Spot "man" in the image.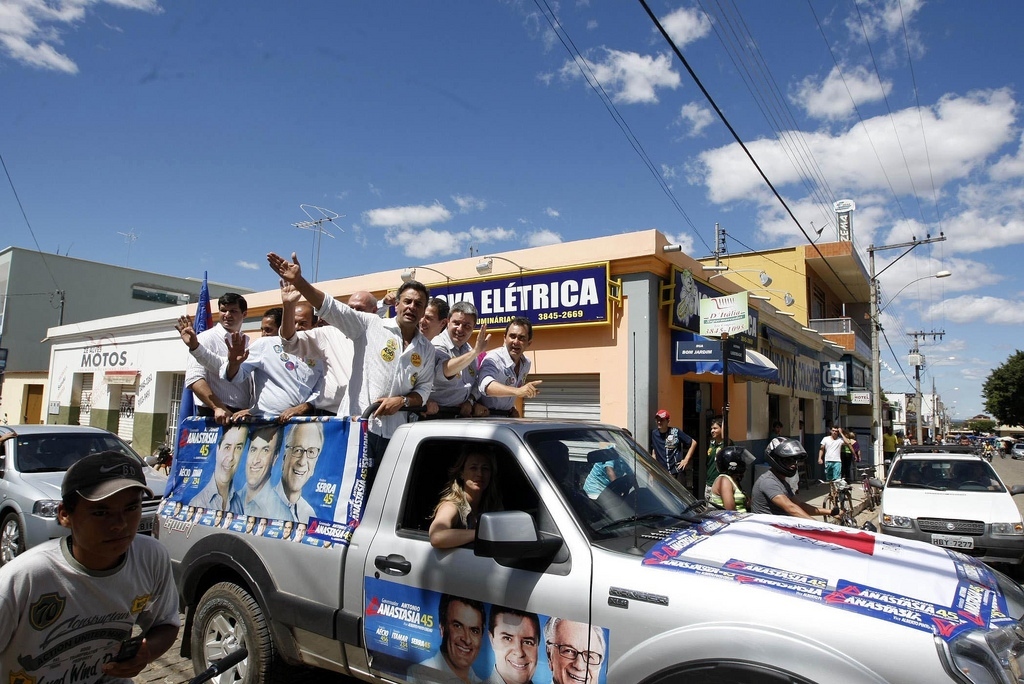
"man" found at {"left": 481, "top": 603, "right": 534, "bottom": 683}.
